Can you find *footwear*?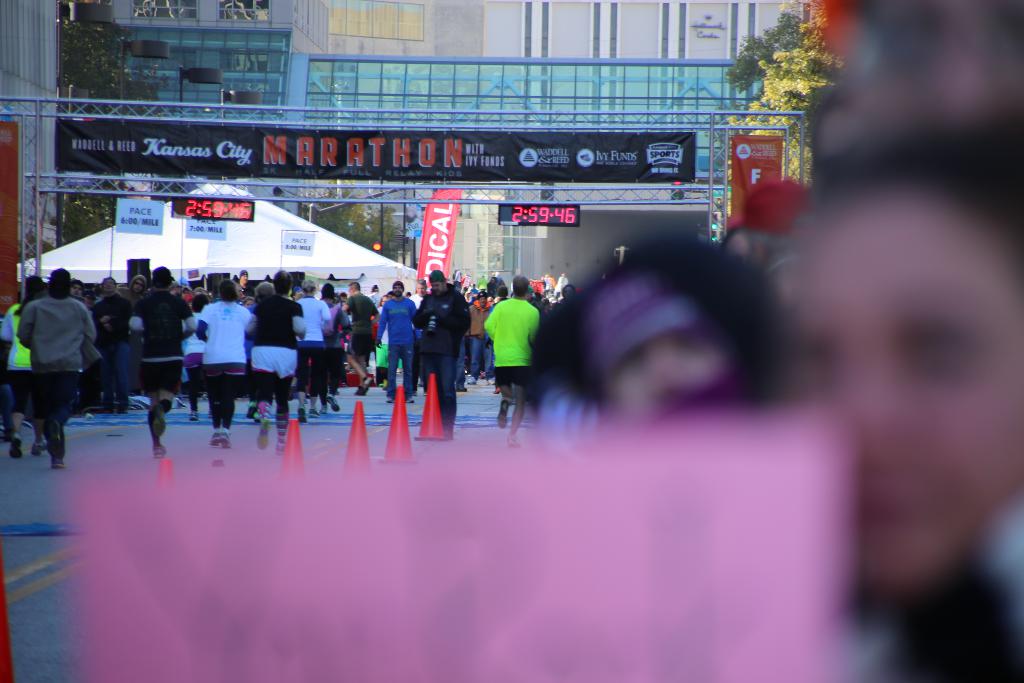
Yes, bounding box: select_region(455, 386, 467, 393).
